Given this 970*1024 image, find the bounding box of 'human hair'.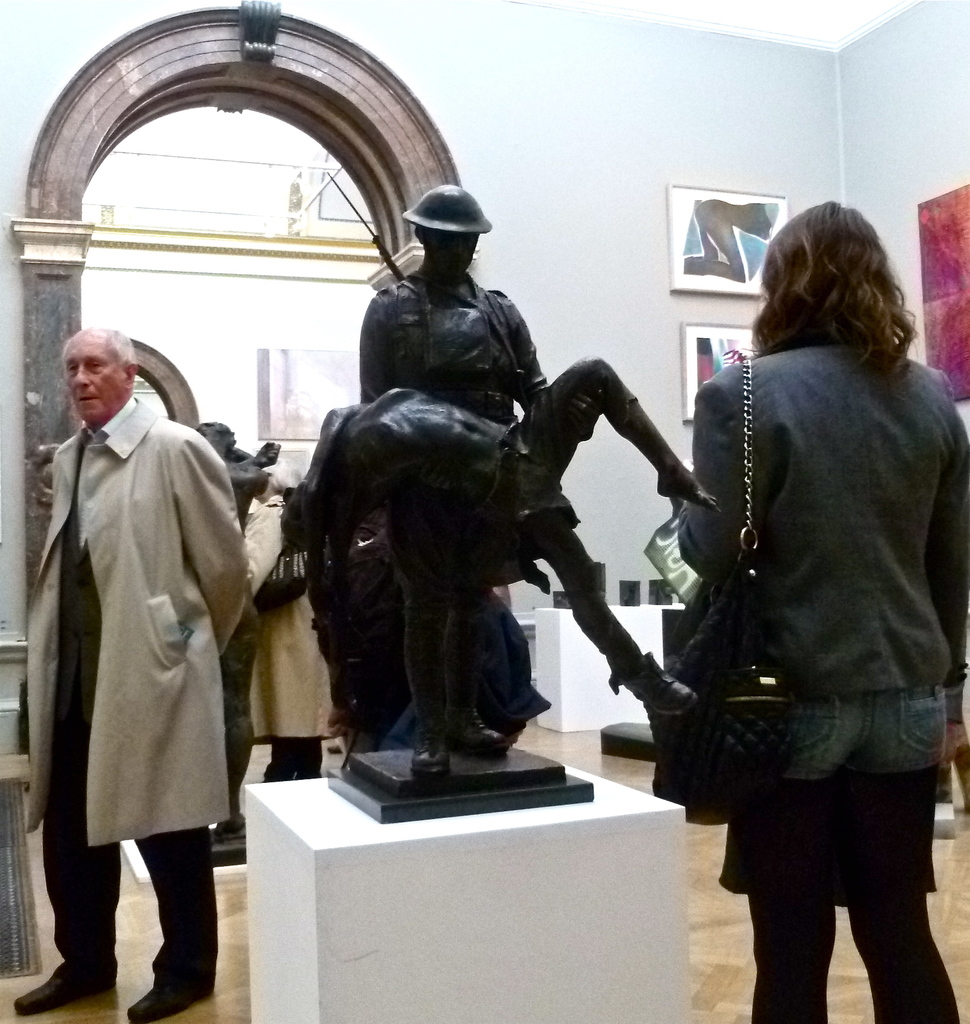
{"left": 110, "top": 328, "right": 134, "bottom": 357}.
